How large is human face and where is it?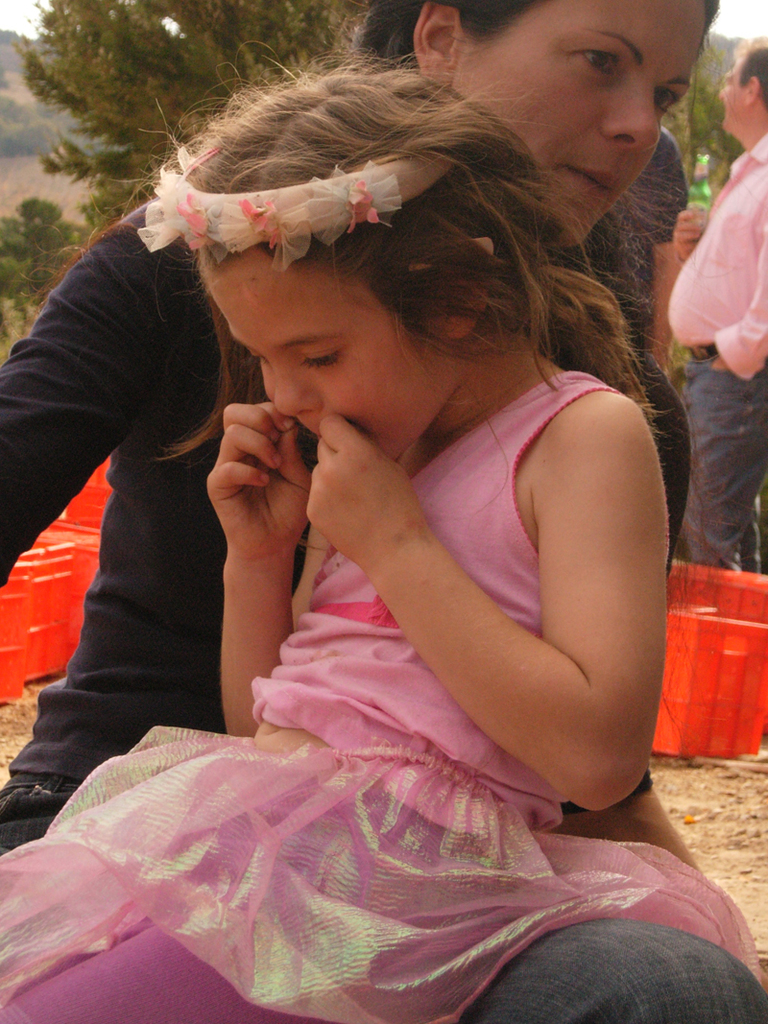
Bounding box: l=200, t=251, r=451, b=459.
